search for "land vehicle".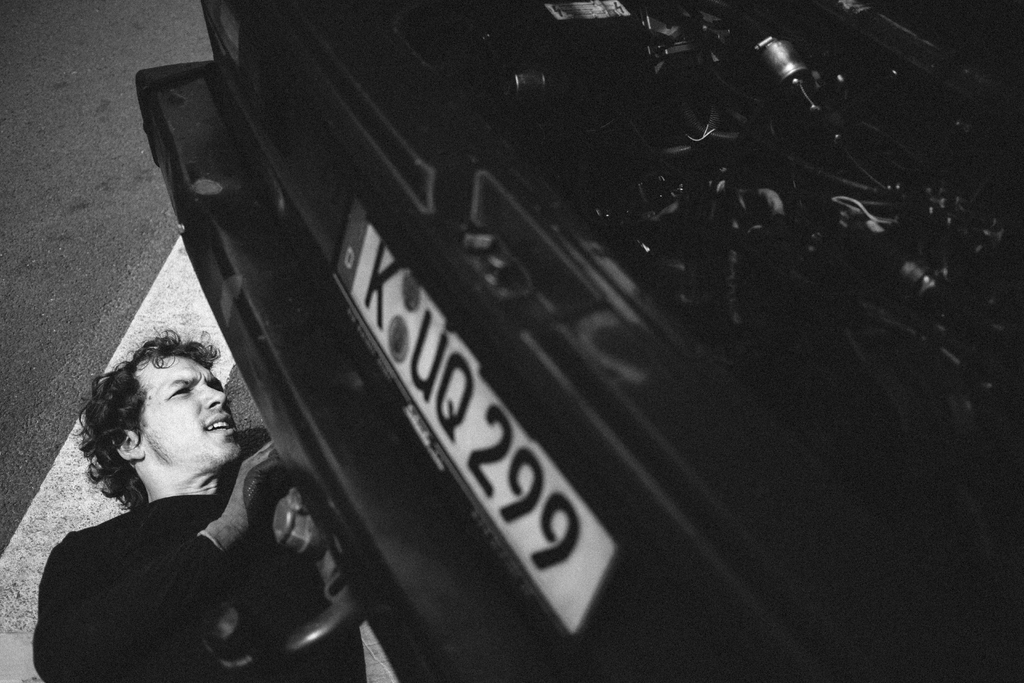
Found at <box>136,0,1023,682</box>.
